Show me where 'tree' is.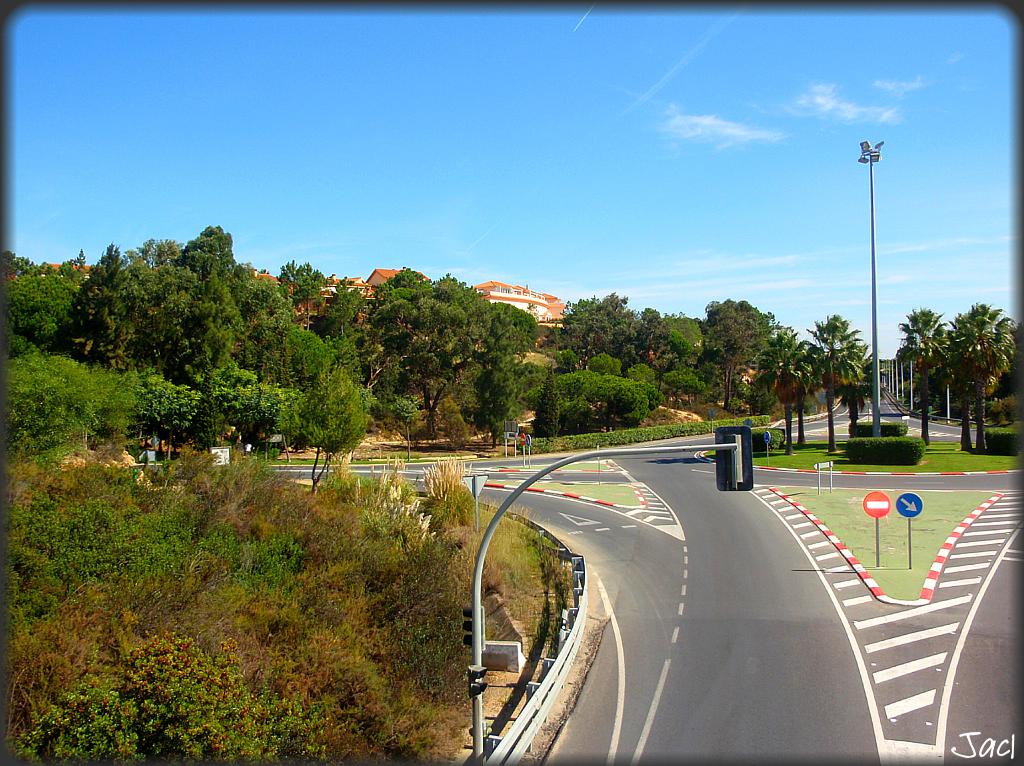
'tree' is at <box>149,273,239,387</box>.
